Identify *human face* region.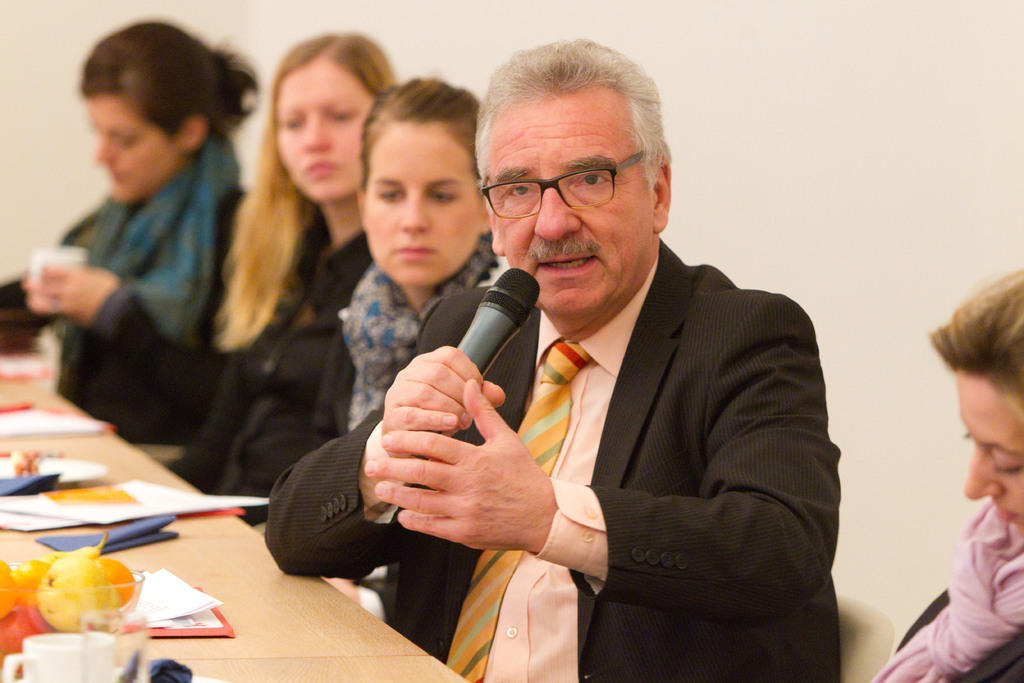
Region: locate(276, 63, 380, 210).
